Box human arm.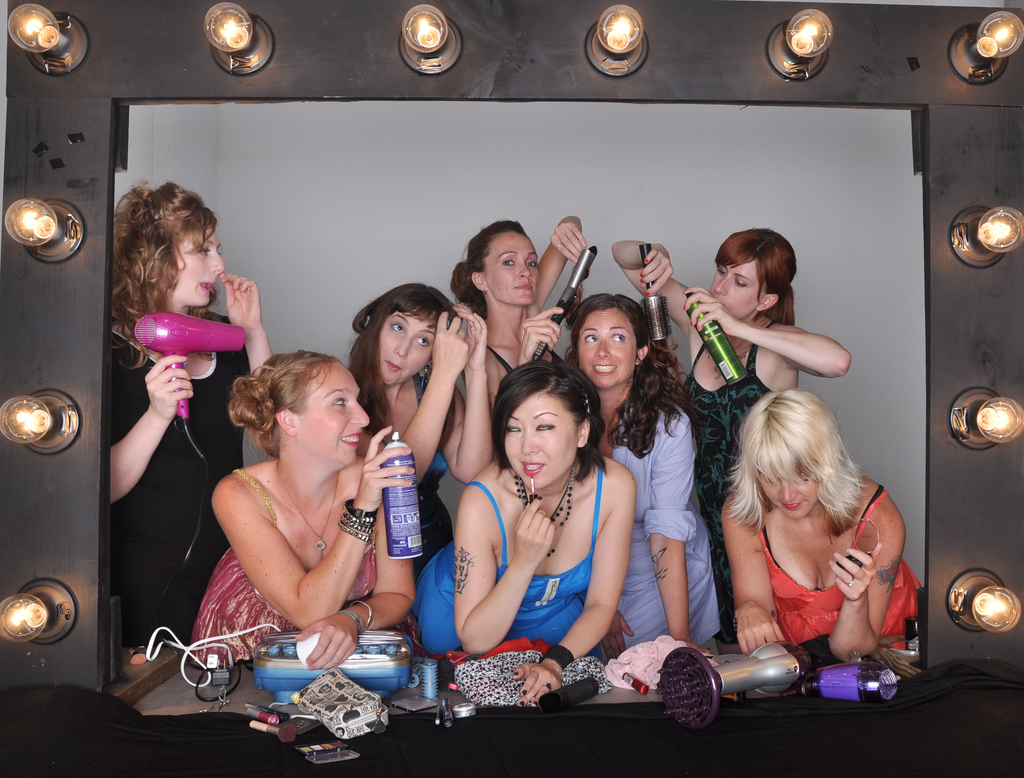
<box>391,354,471,476</box>.
